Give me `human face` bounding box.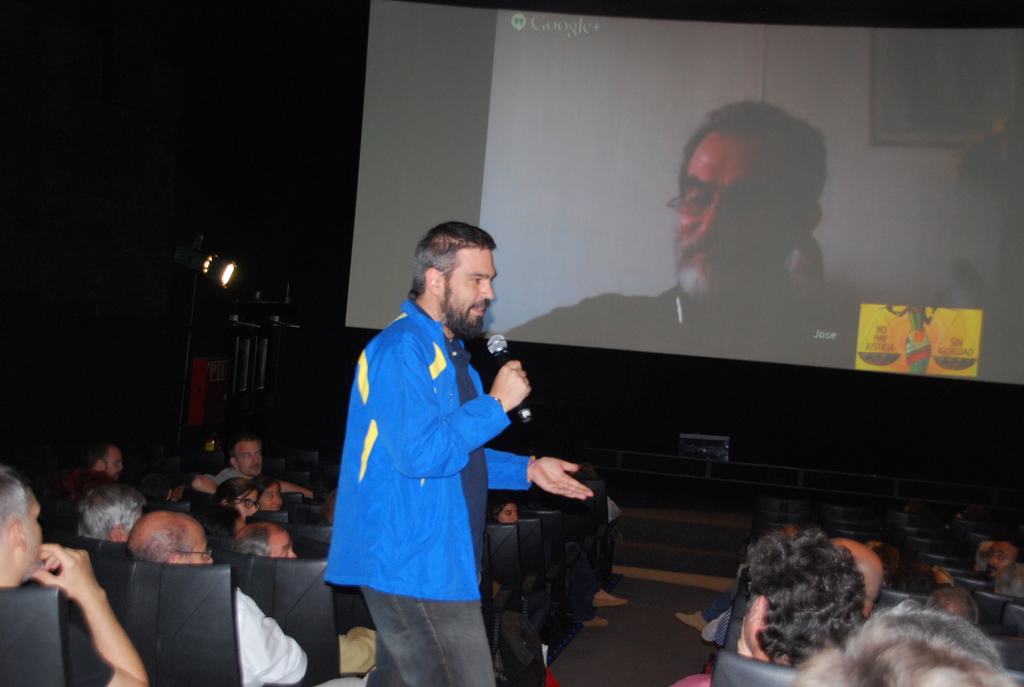
l=21, t=482, r=46, b=573.
